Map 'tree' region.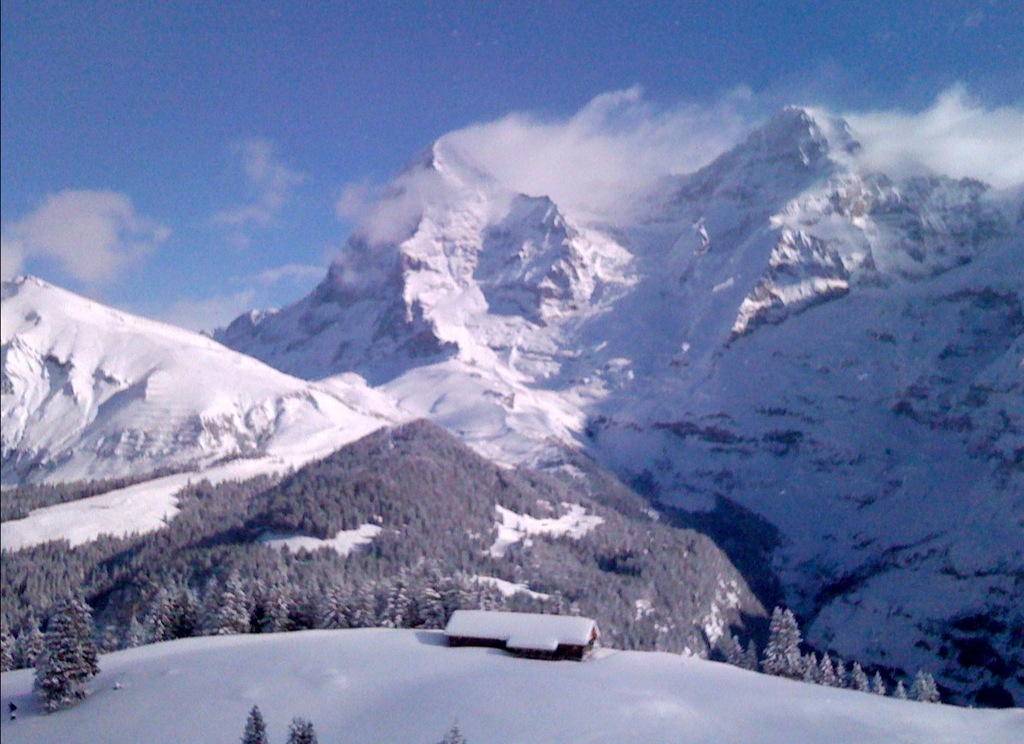
Mapped to x1=283 y1=713 x2=319 y2=743.
